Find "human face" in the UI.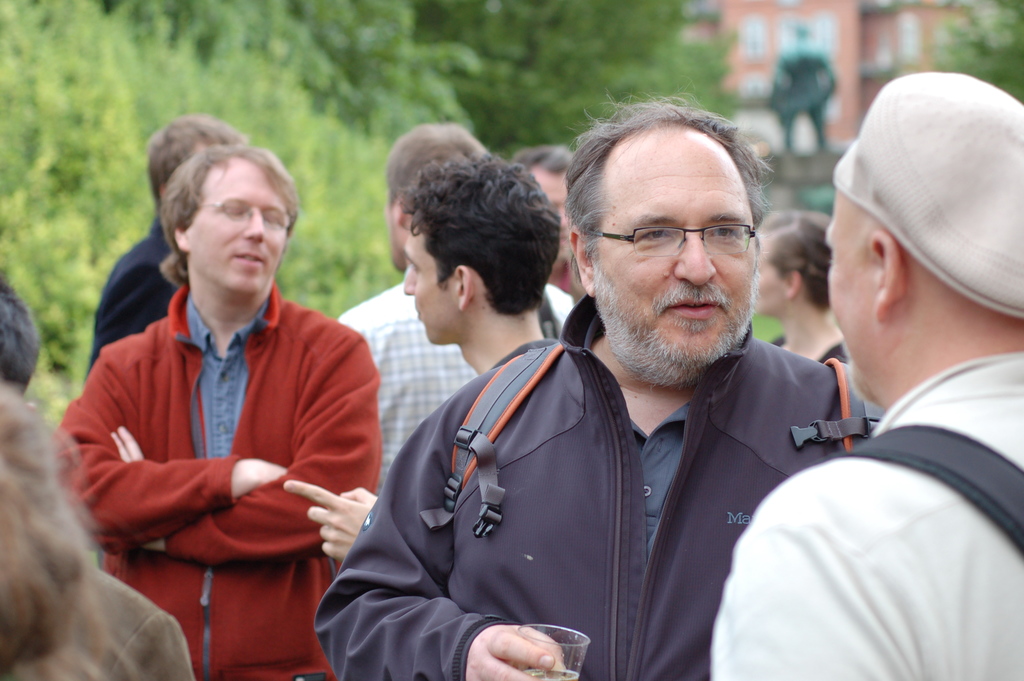
UI element at locate(188, 157, 289, 296).
